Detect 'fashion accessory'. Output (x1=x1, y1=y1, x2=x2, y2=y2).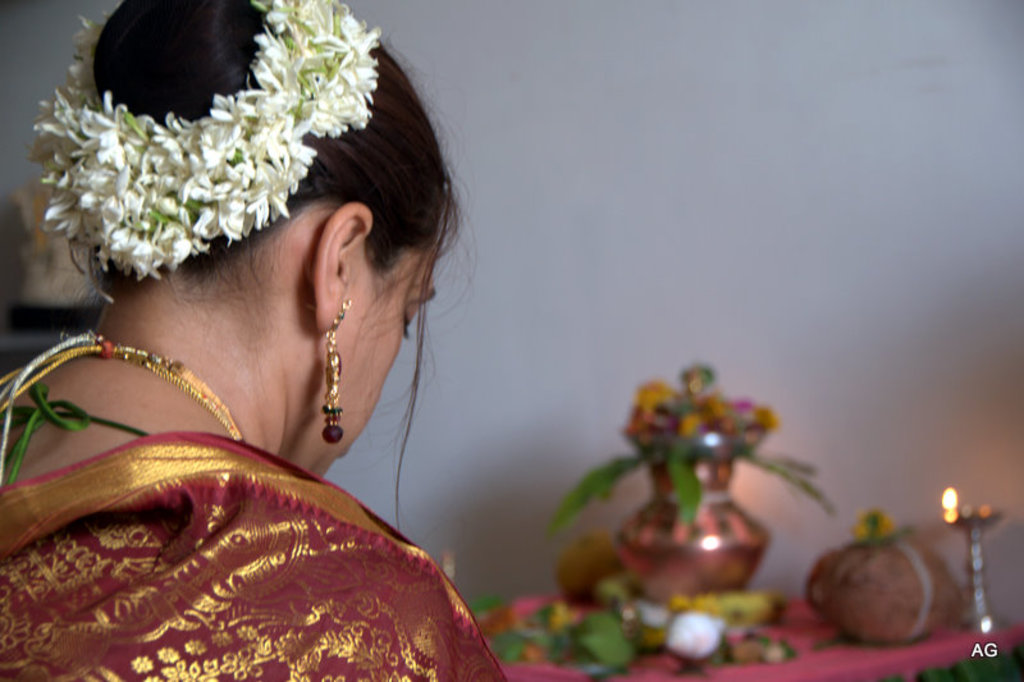
(x1=321, y1=294, x2=349, y2=439).
